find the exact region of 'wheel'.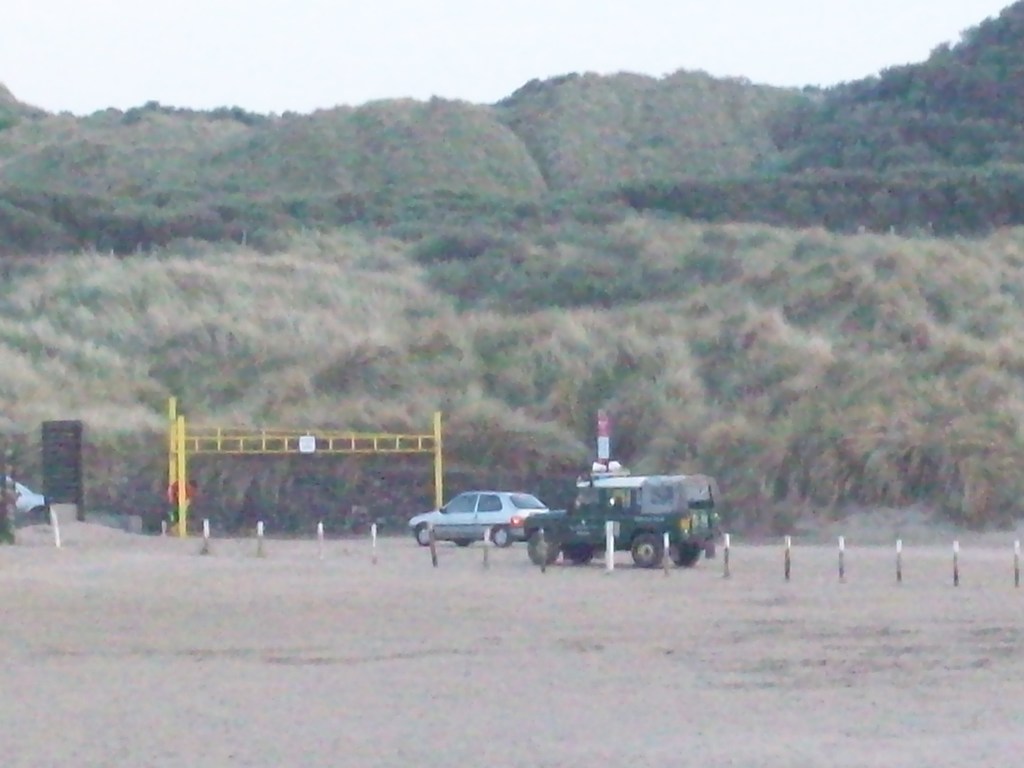
Exact region: detection(526, 532, 552, 563).
